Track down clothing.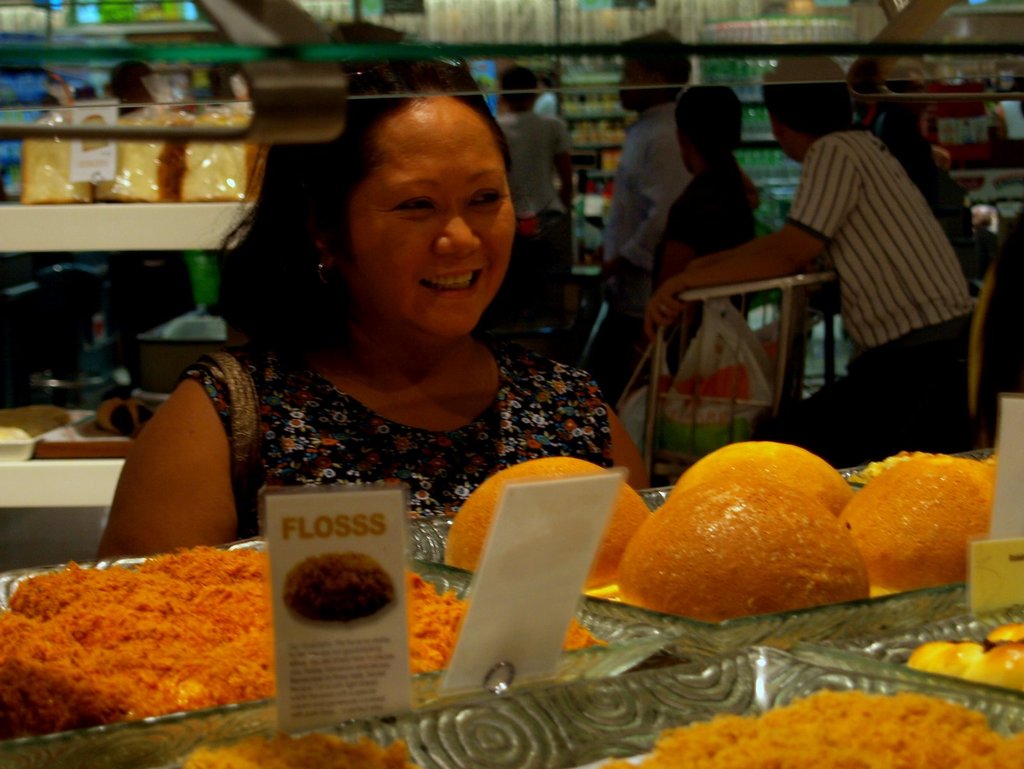
Tracked to x1=577, y1=97, x2=694, y2=392.
